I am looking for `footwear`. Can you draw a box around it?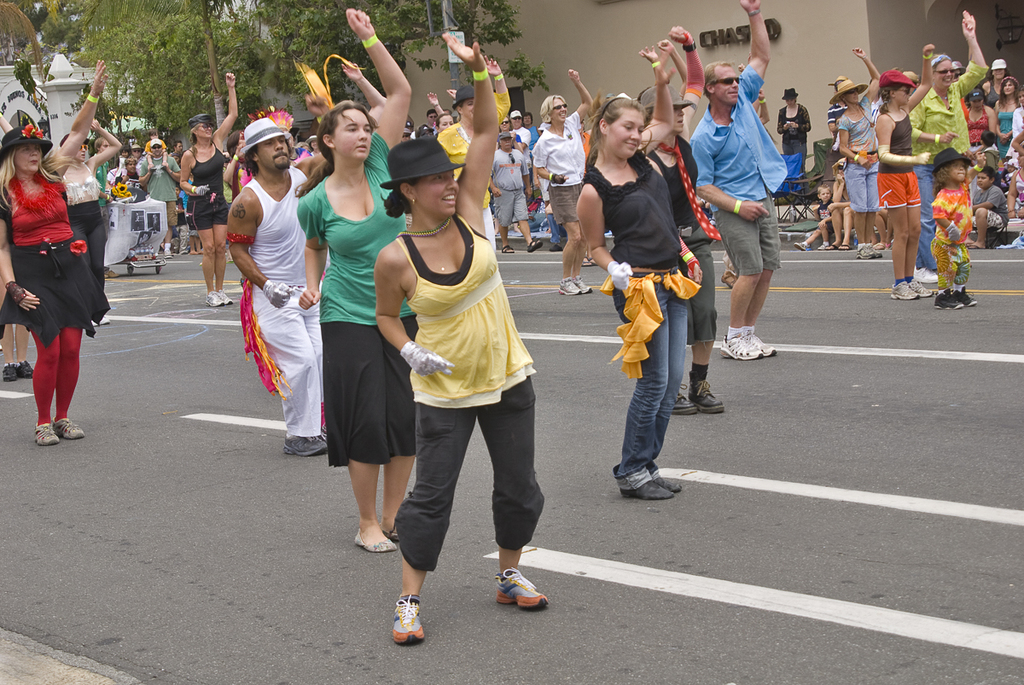
Sure, the bounding box is bbox=(497, 566, 550, 607).
